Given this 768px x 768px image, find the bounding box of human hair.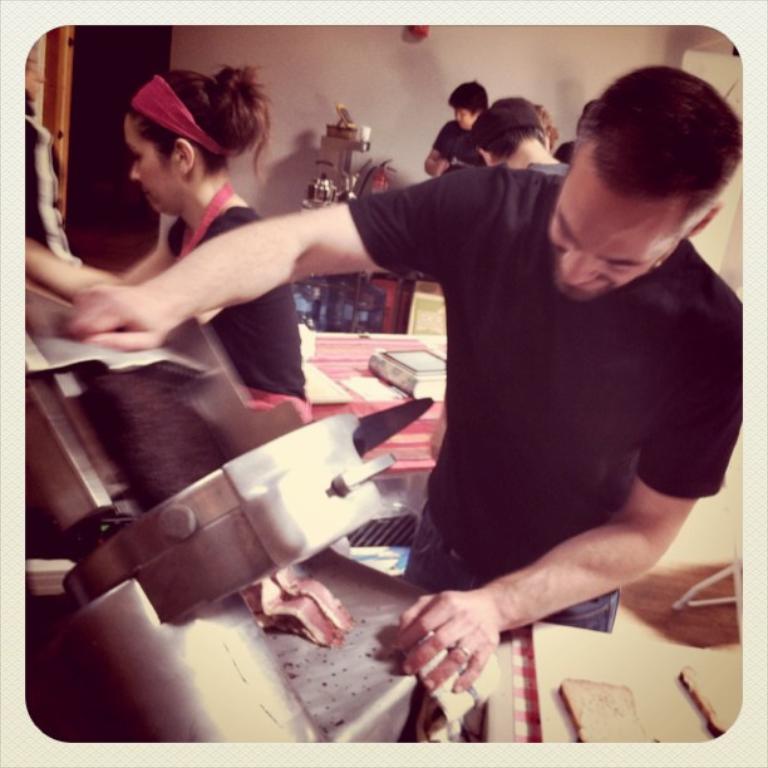
x1=125 y1=59 x2=269 y2=183.
